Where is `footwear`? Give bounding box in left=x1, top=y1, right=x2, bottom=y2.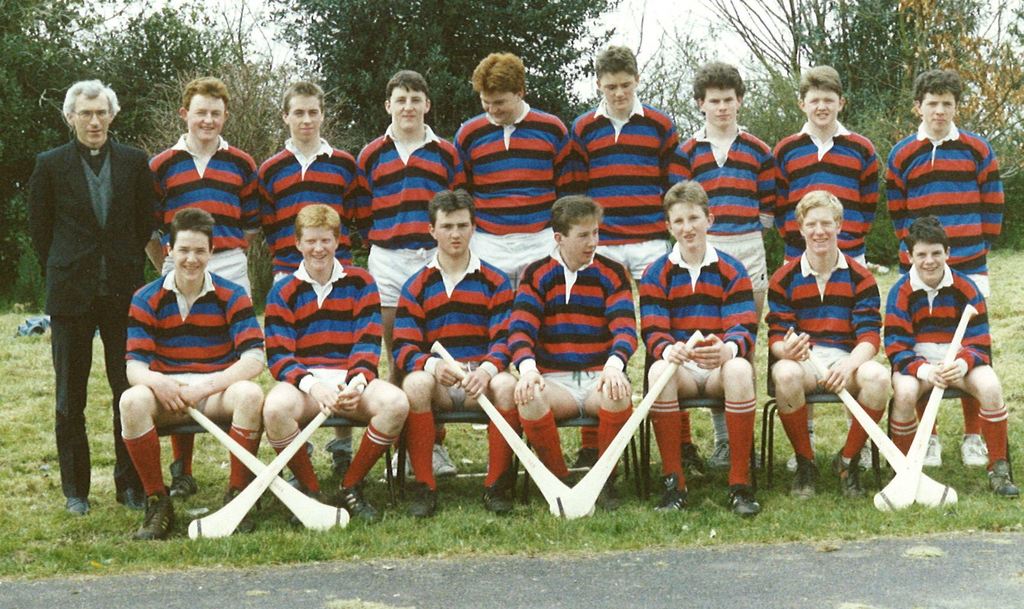
left=833, top=451, right=868, bottom=501.
